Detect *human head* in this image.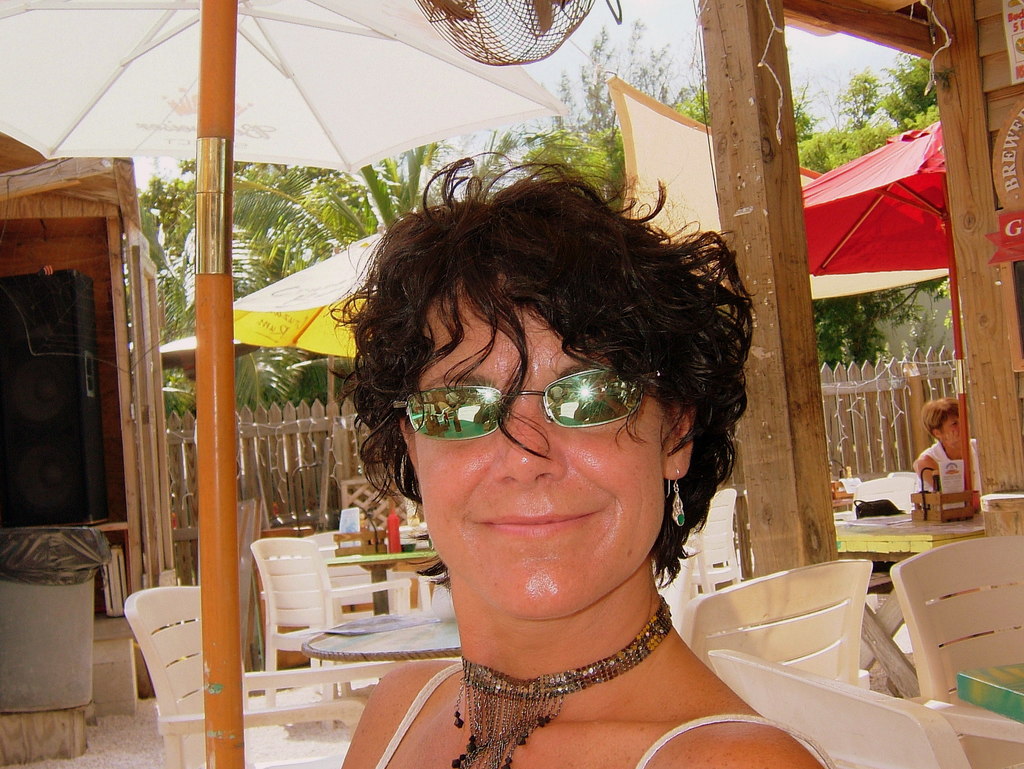
Detection: 922,395,963,448.
